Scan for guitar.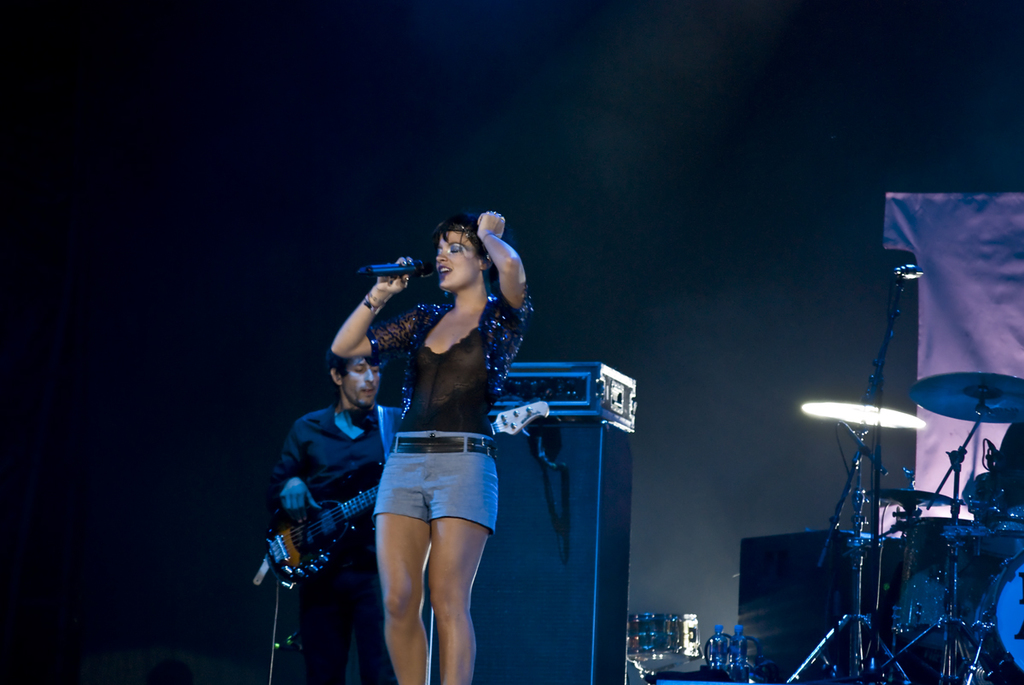
Scan result: <box>248,477,392,598</box>.
